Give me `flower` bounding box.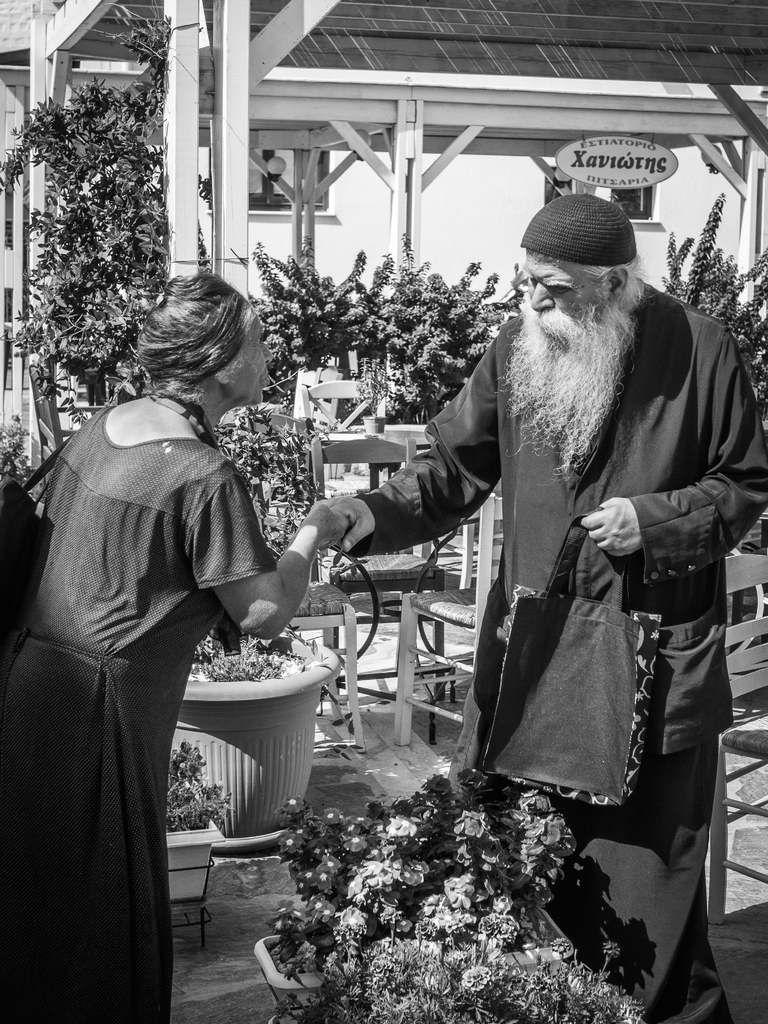
[x1=454, y1=958, x2=493, y2=993].
